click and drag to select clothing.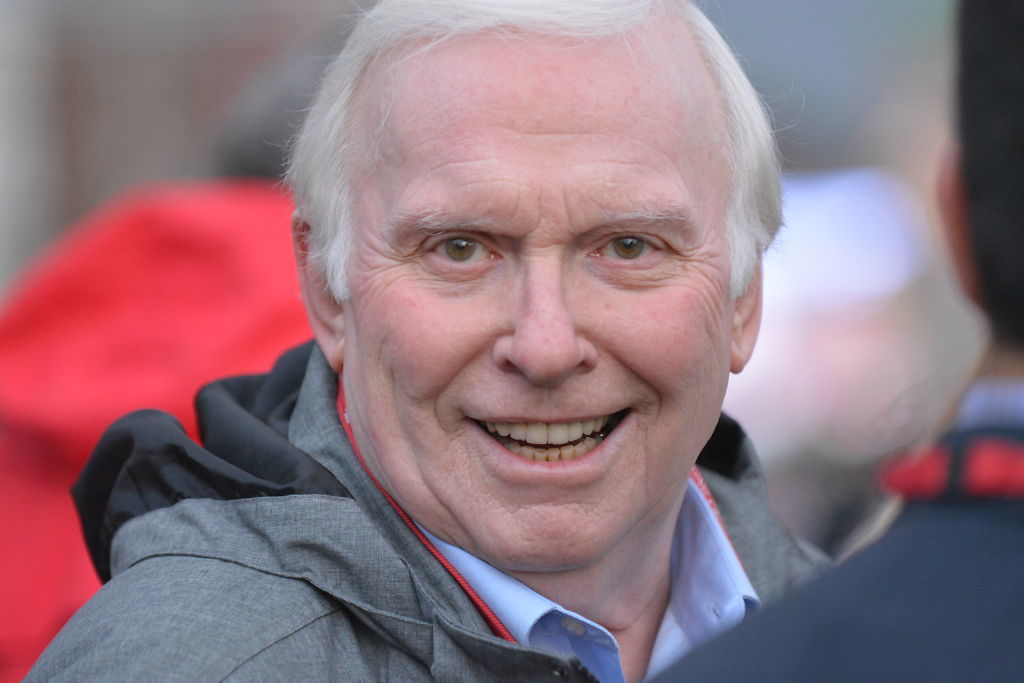
Selection: {"x1": 58, "y1": 190, "x2": 897, "y2": 676}.
